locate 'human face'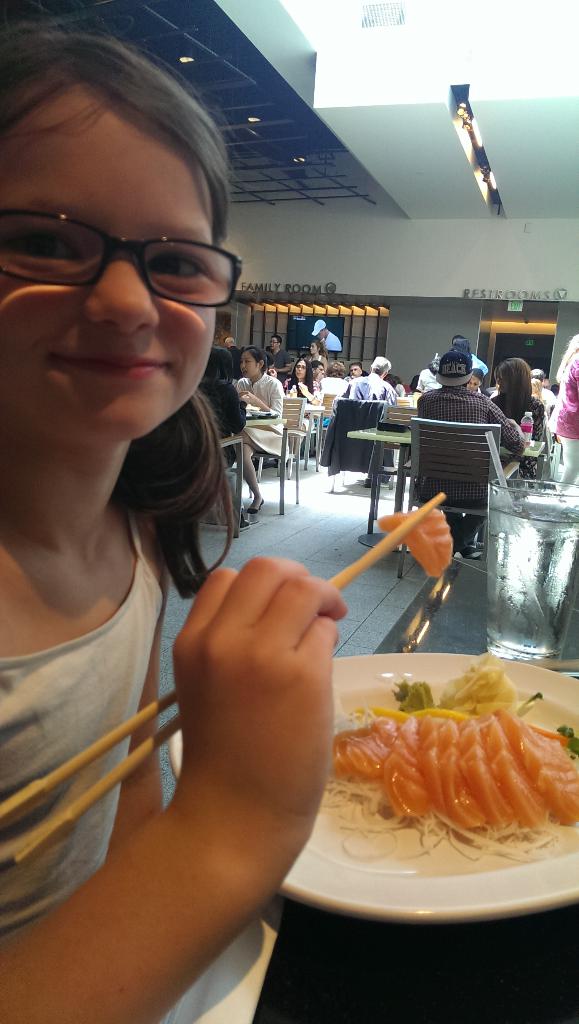
region(311, 364, 323, 376)
